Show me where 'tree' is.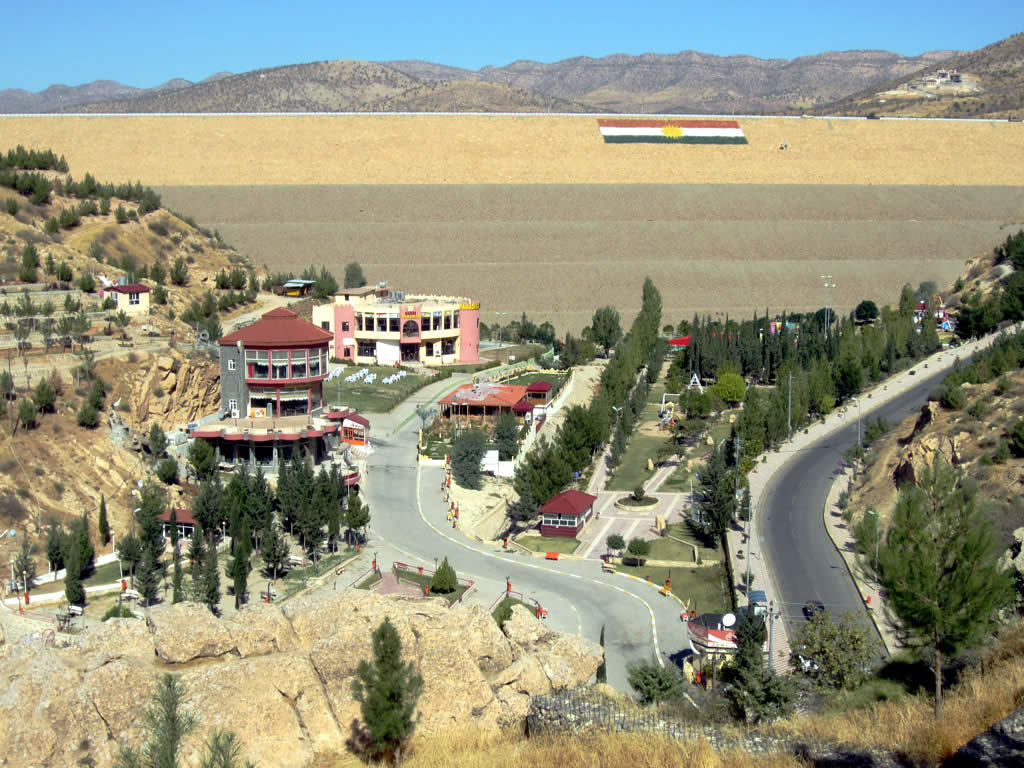
'tree' is at {"x1": 34, "y1": 376, "x2": 54, "y2": 414}.
